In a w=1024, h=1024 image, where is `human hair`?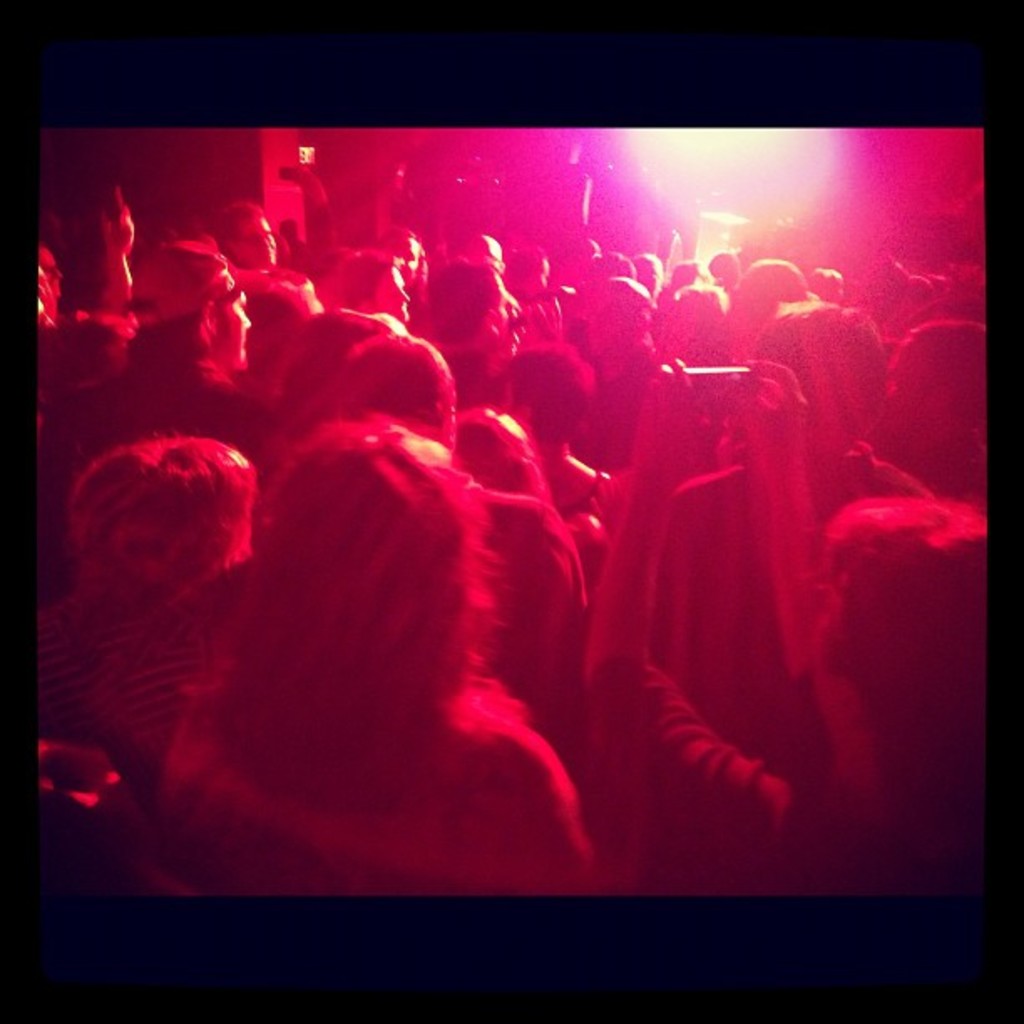
region(186, 413, 509, 818).
